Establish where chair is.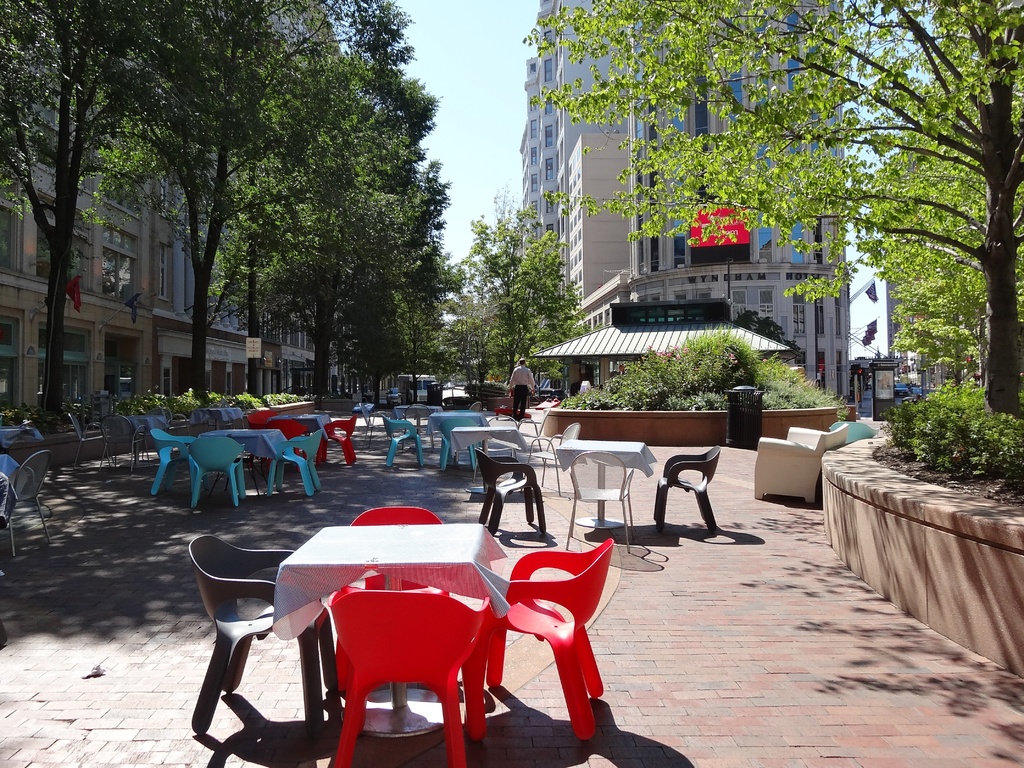
Established at <region>316, 414, 358, 466</region>.
